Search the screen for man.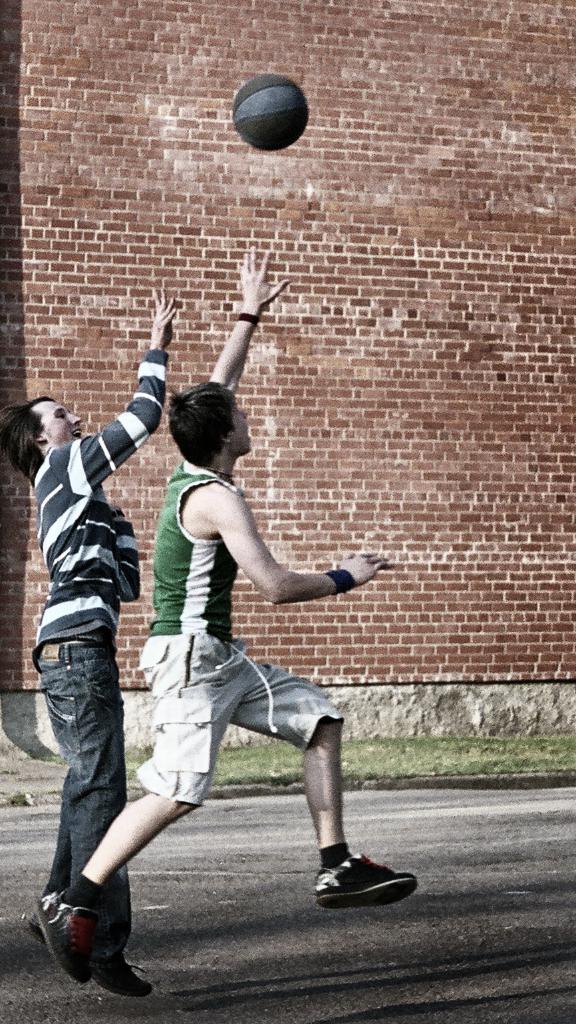
Found at Rect(18, 287, 164, 1003).
